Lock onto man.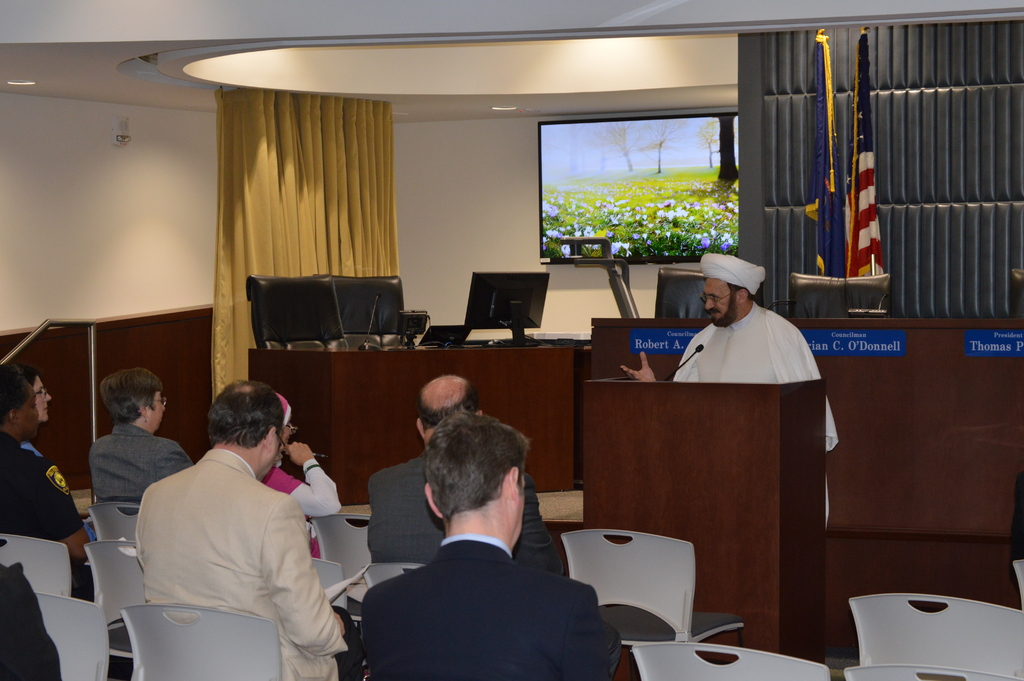
Locked: Rect(619, 252, 838, 525).
